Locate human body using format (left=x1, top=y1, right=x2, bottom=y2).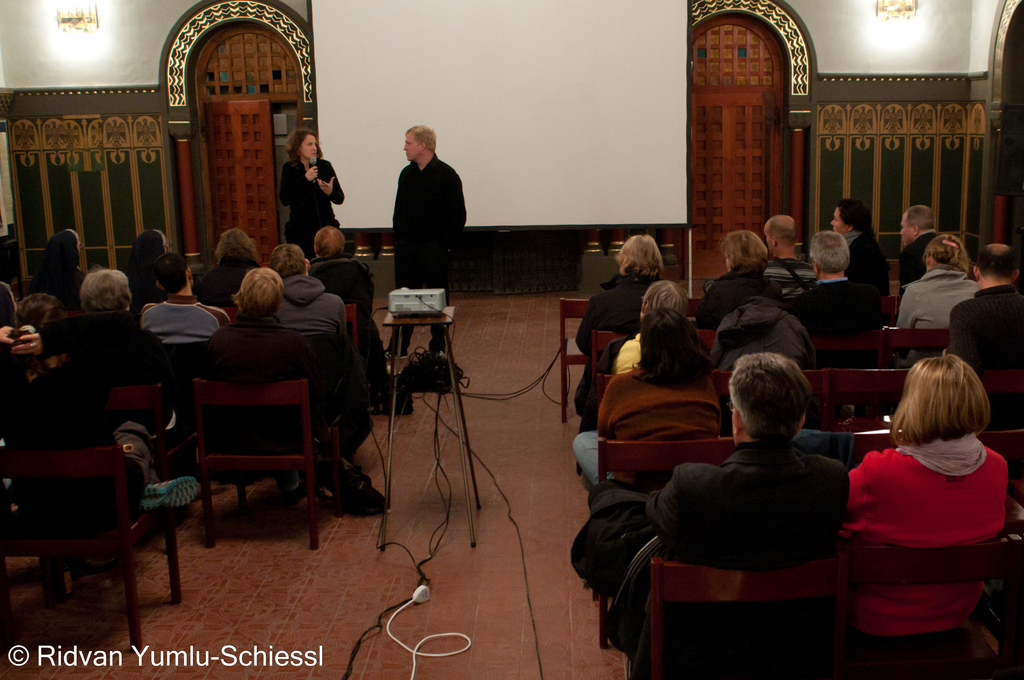
(left=830, top=186, right=890, bottom=294).
